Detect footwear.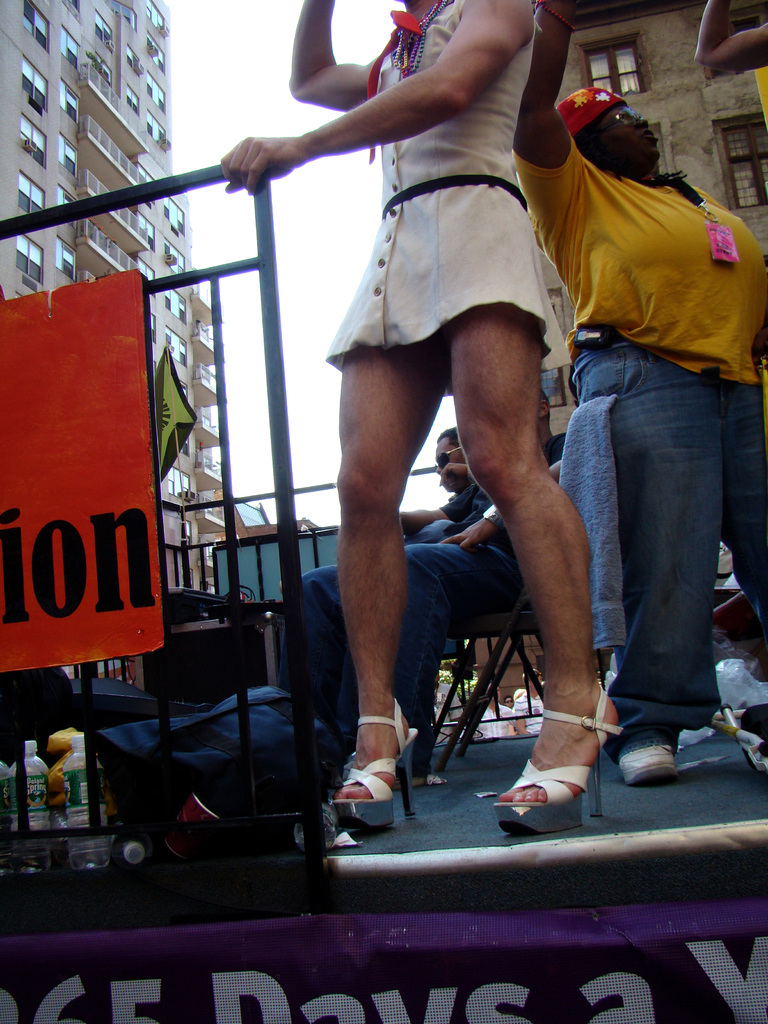
Detected at [left=322, top=698, right=423, bottom=839].
